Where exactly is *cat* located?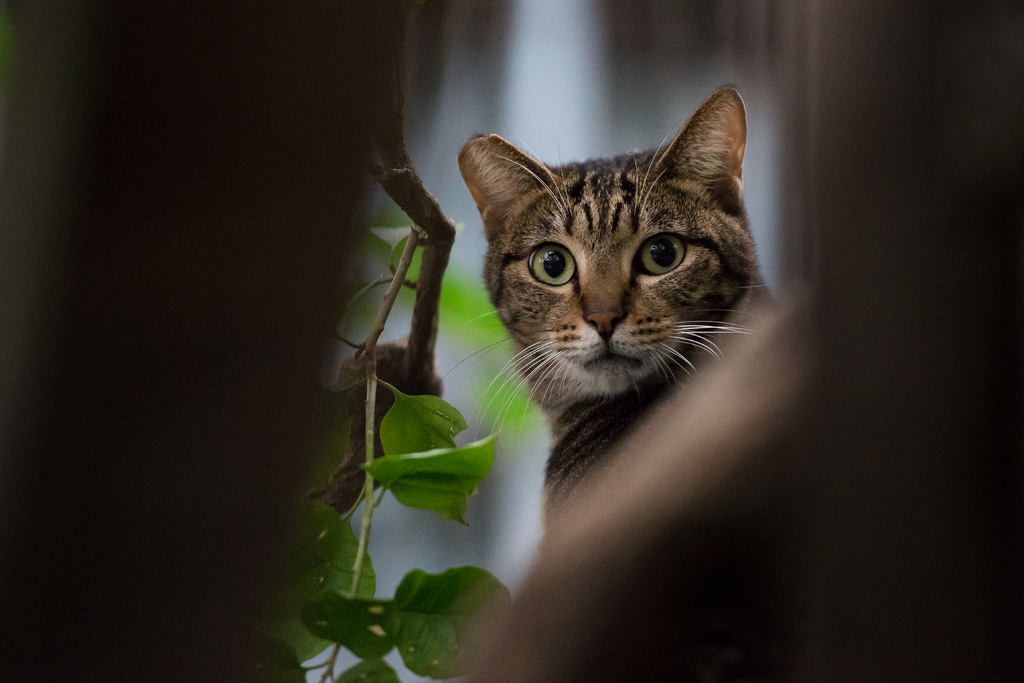
Its bounding box is Rect(452, 86, 787, 543).
